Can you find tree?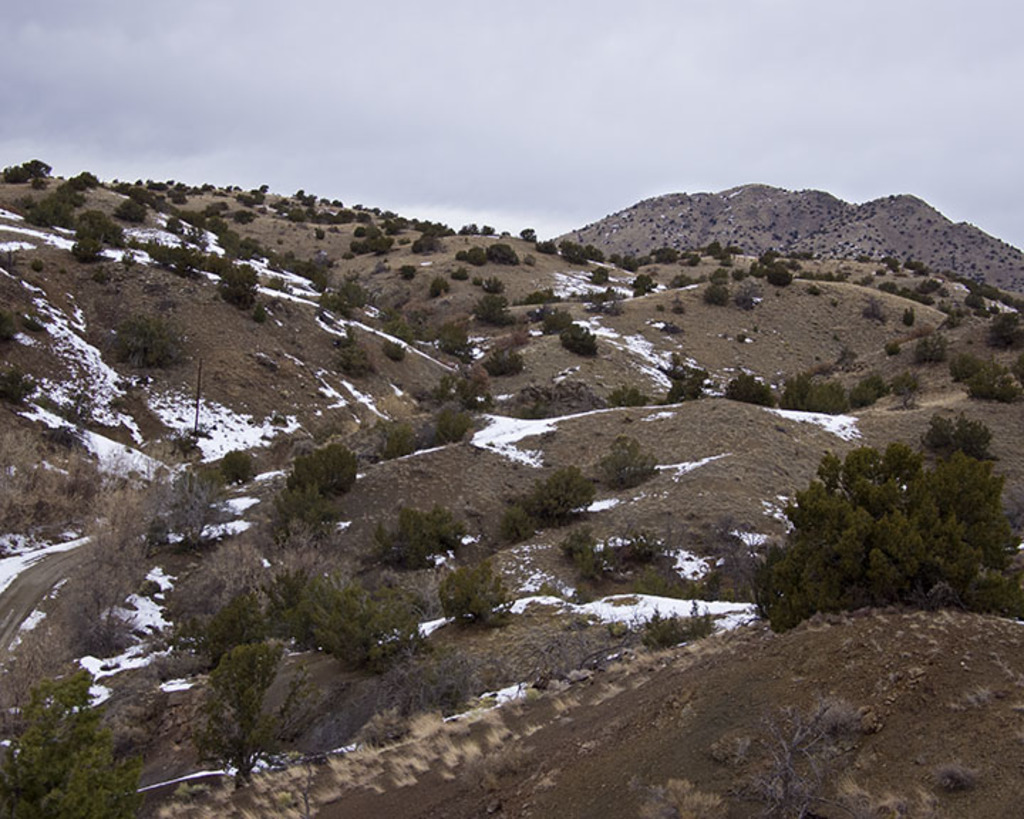
Yes, bounding box: [left=755, top=422, right=1006, bottom=613].
